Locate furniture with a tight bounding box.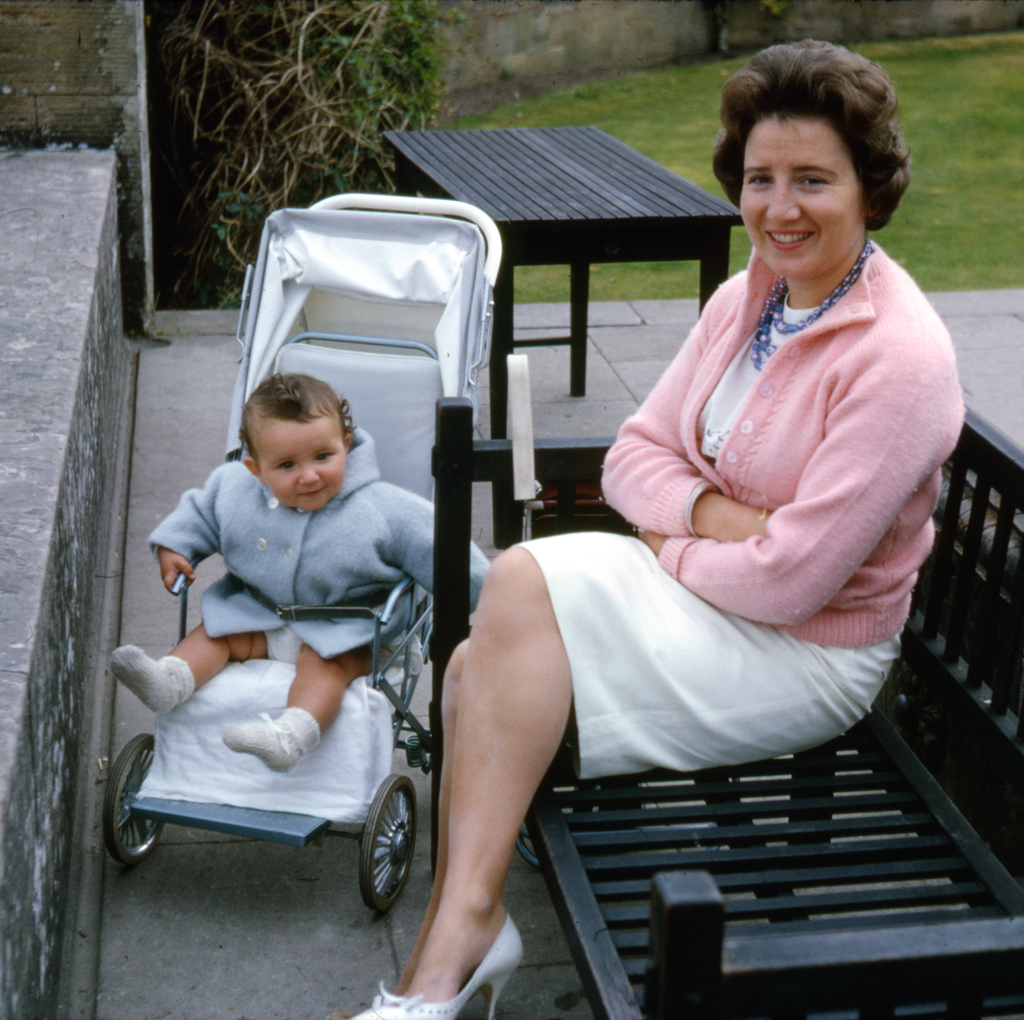
<box>100,192,502,912</box>.
